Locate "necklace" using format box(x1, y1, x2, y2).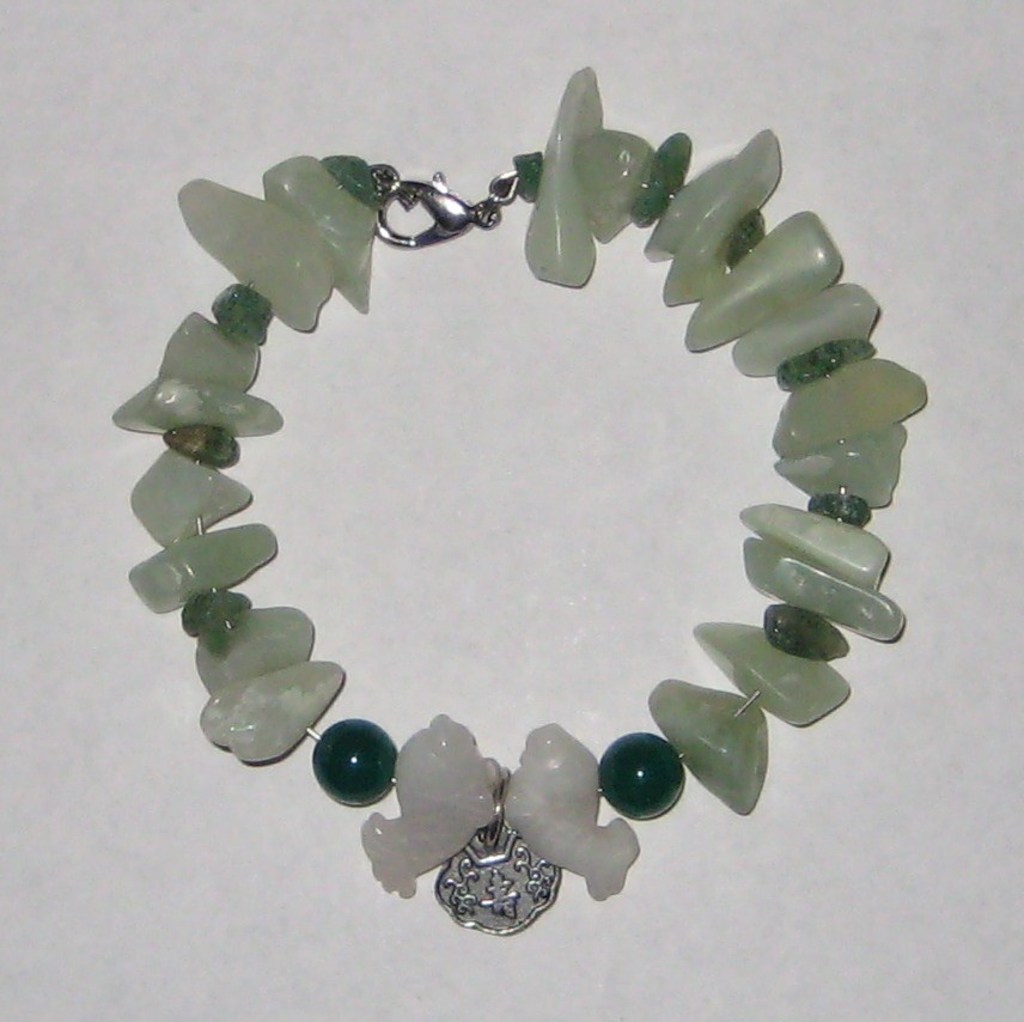
box(206, 188, 806, 921).
